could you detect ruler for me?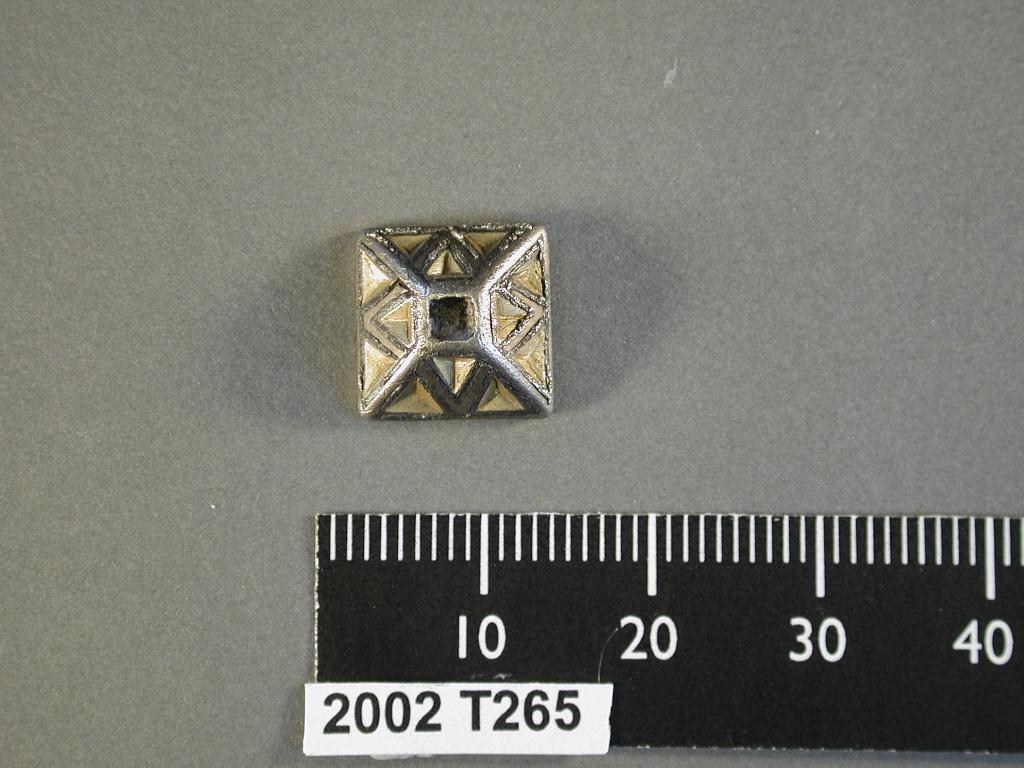
Detection result: 301, 513, 1023, 755.
